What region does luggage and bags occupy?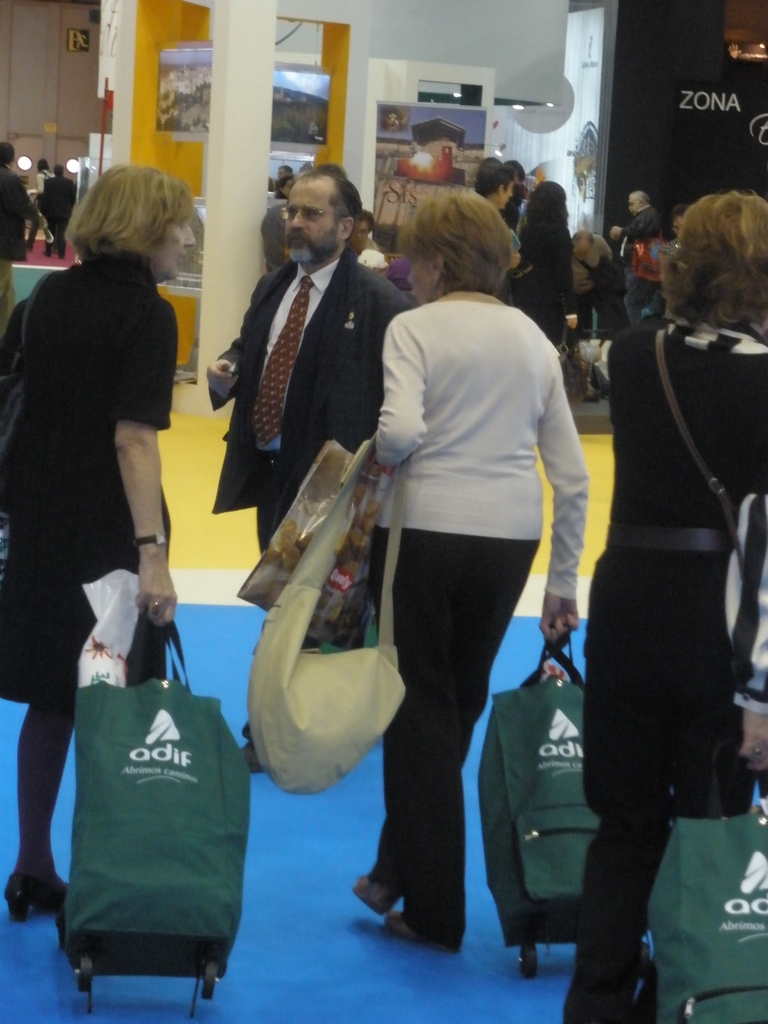
locate(479, 630, 604, 977).
